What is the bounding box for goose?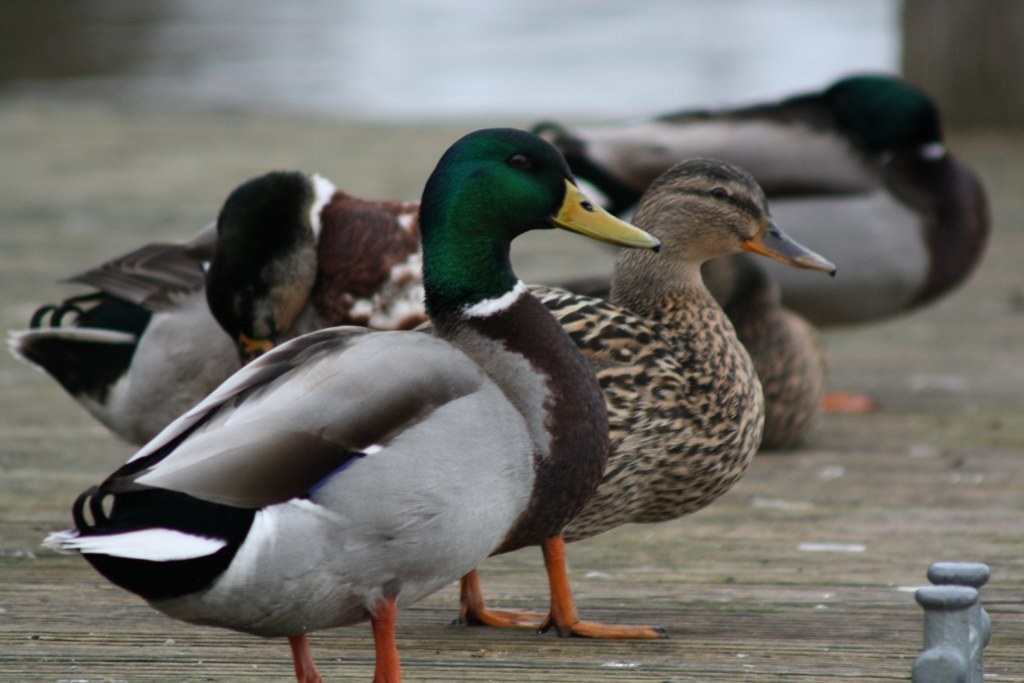
[x1=9, y1=168, x2=429, y2=447].
